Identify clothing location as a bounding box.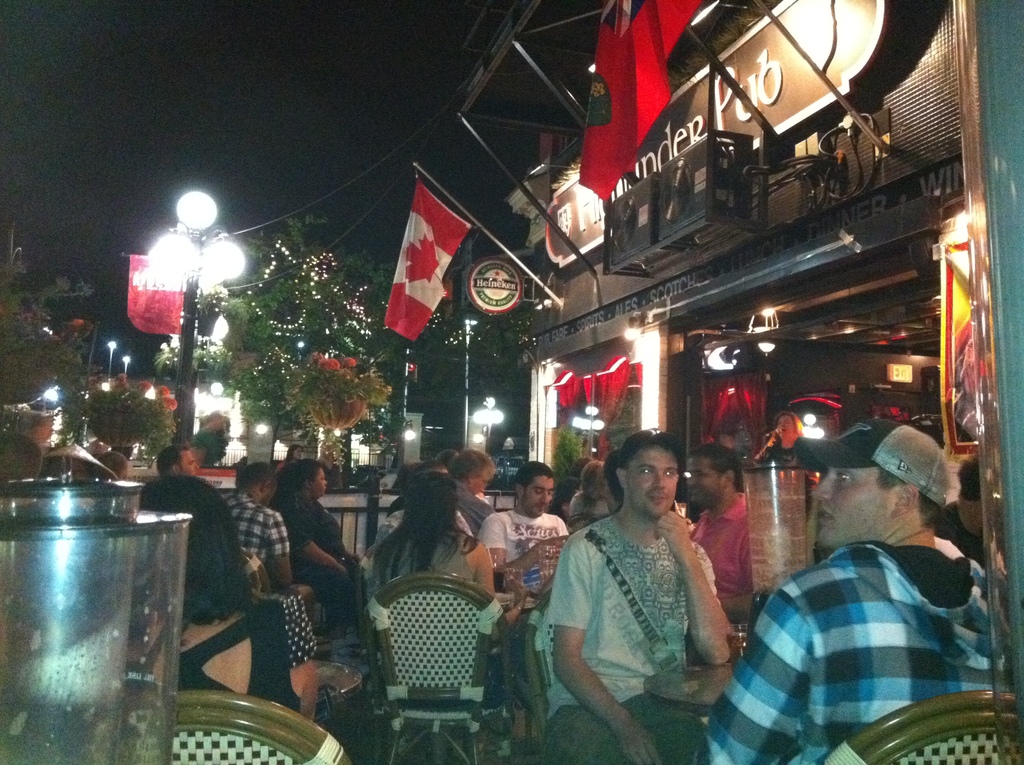
region(269, 481, 358, 623).
